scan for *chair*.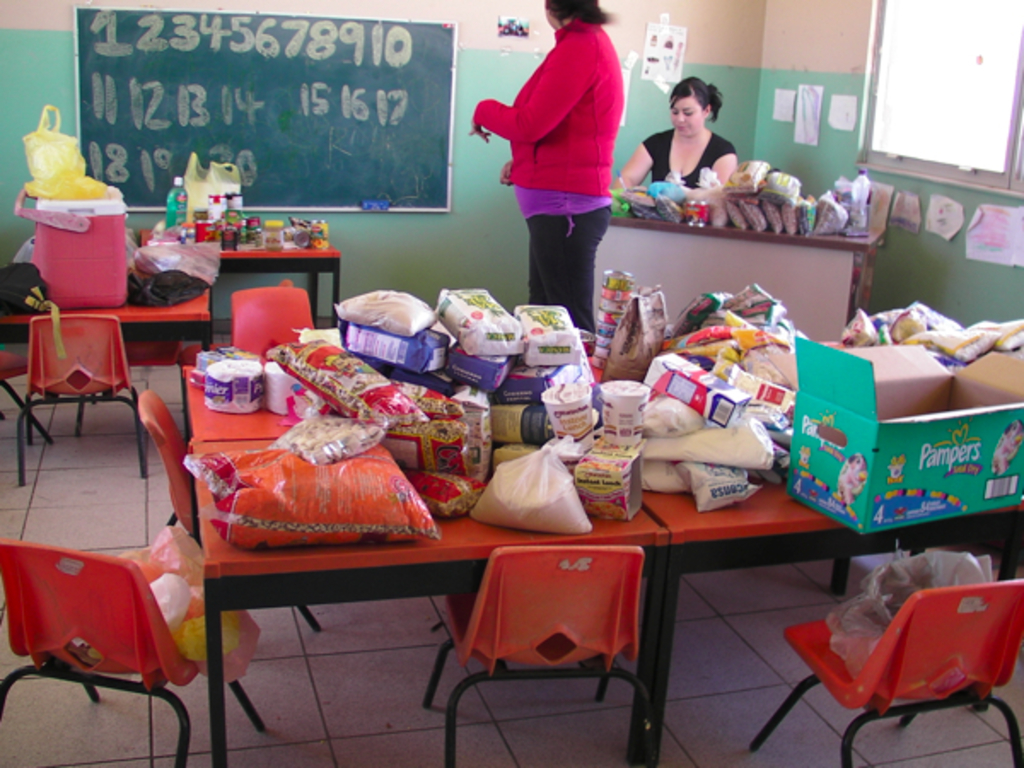
Scan result: box=[739, 582, 1022, 763].
